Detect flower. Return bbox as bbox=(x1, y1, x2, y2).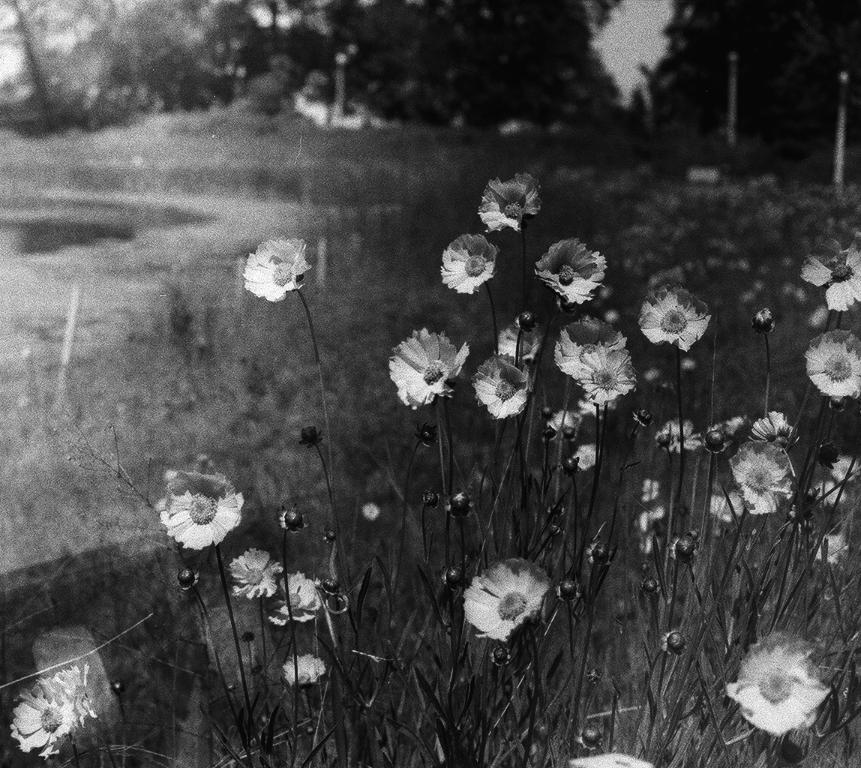
bbox=(388, 326, 469, 412).
